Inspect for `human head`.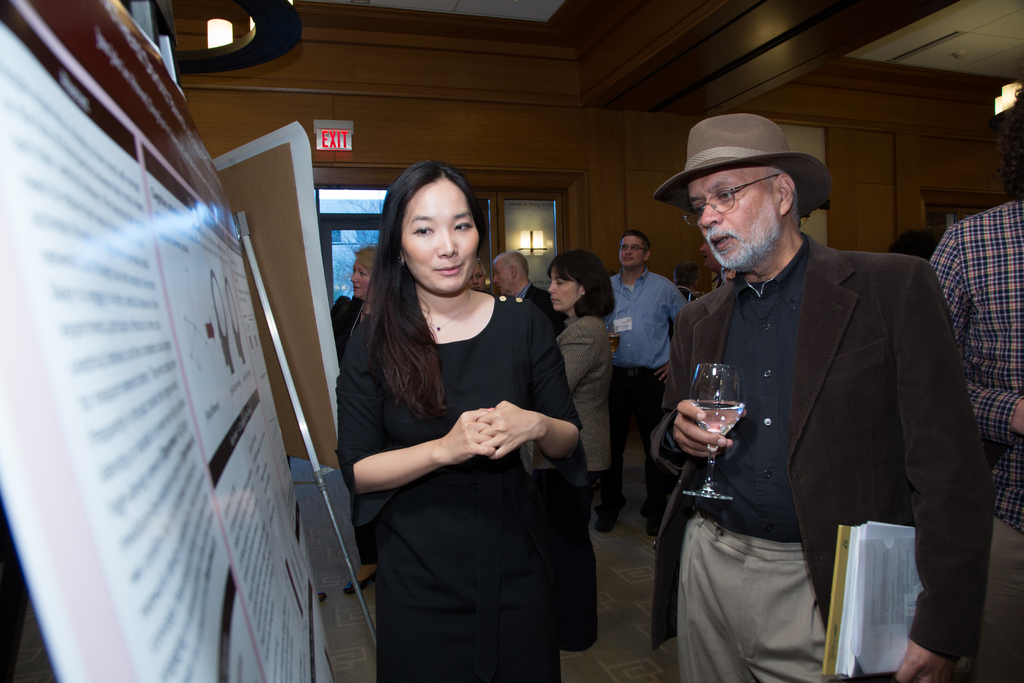
Inspection: 350 242 386 295.
